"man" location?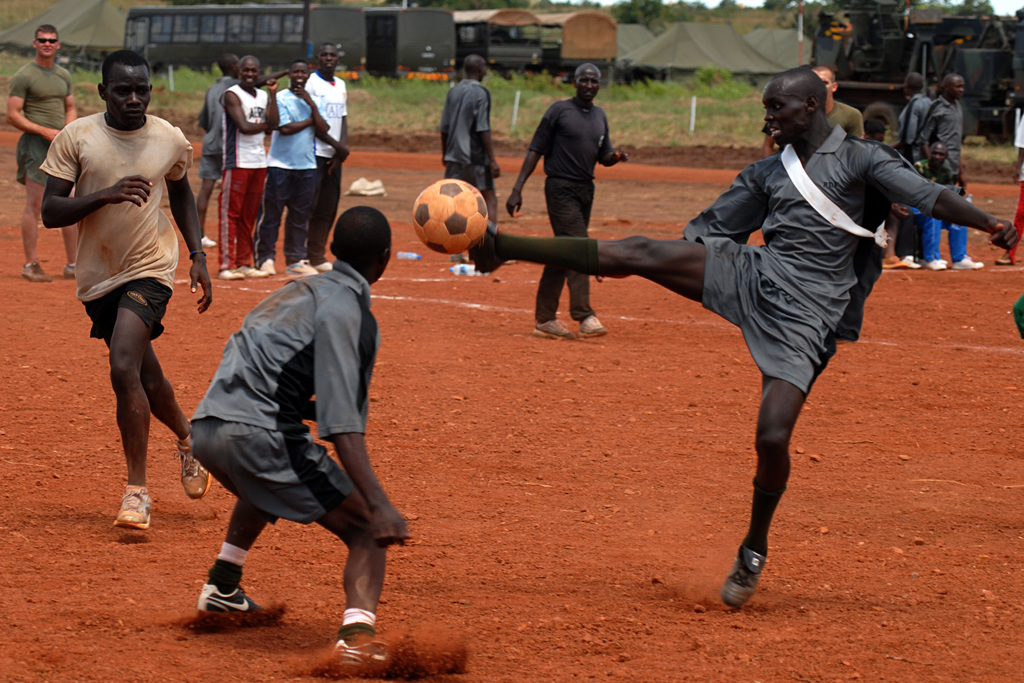
764,67,865,158
